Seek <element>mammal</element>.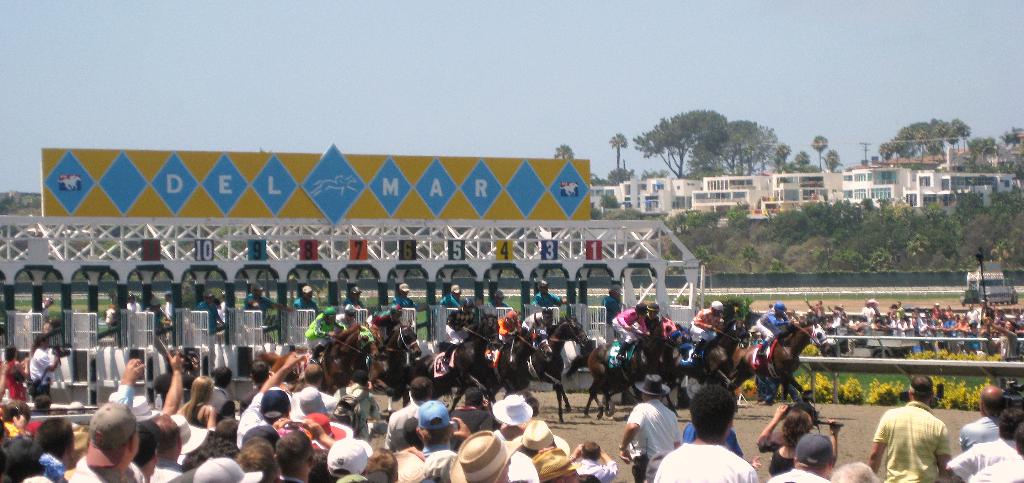
968, 423, 1023, 482.
